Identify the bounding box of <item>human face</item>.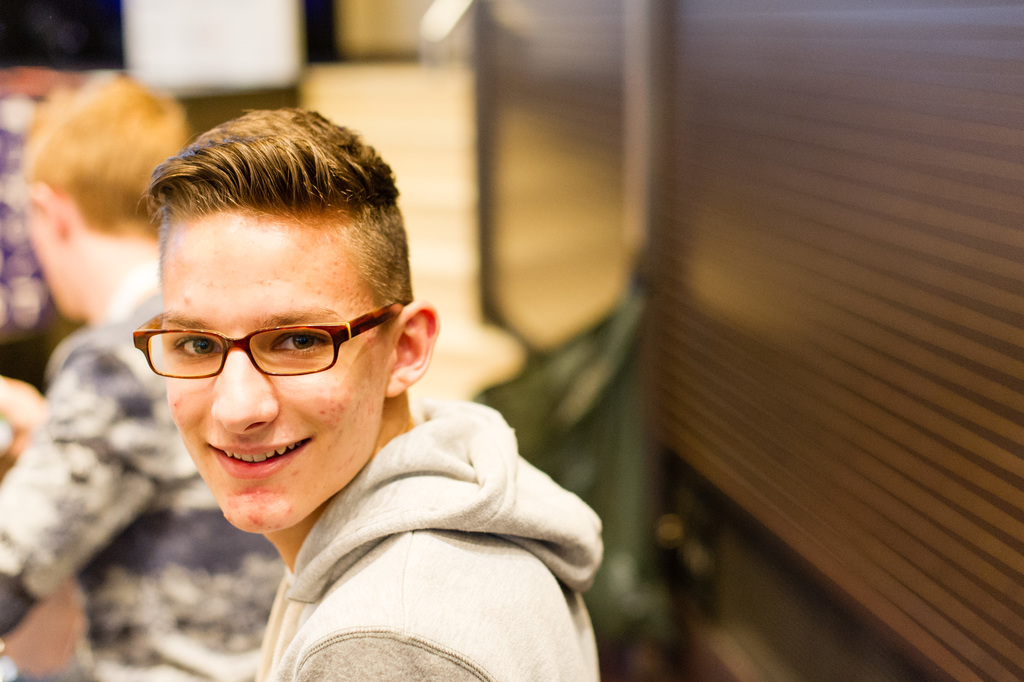
[161, 214, 385, 529].
